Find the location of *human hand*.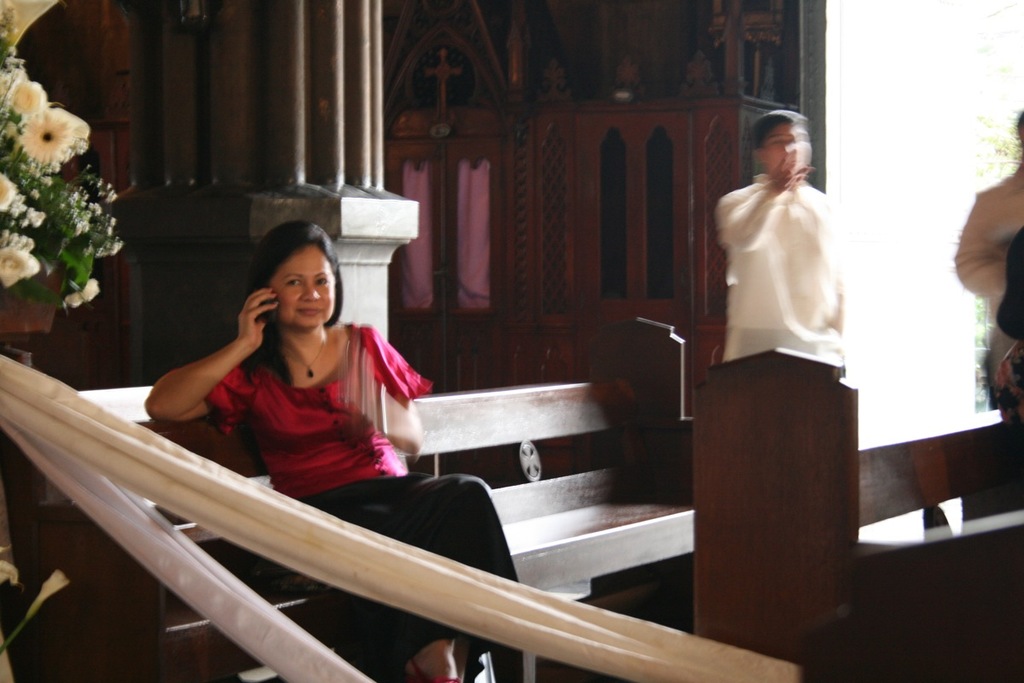
Location: pyautogui.locateOnScreen(771, 147, 817, 192).
